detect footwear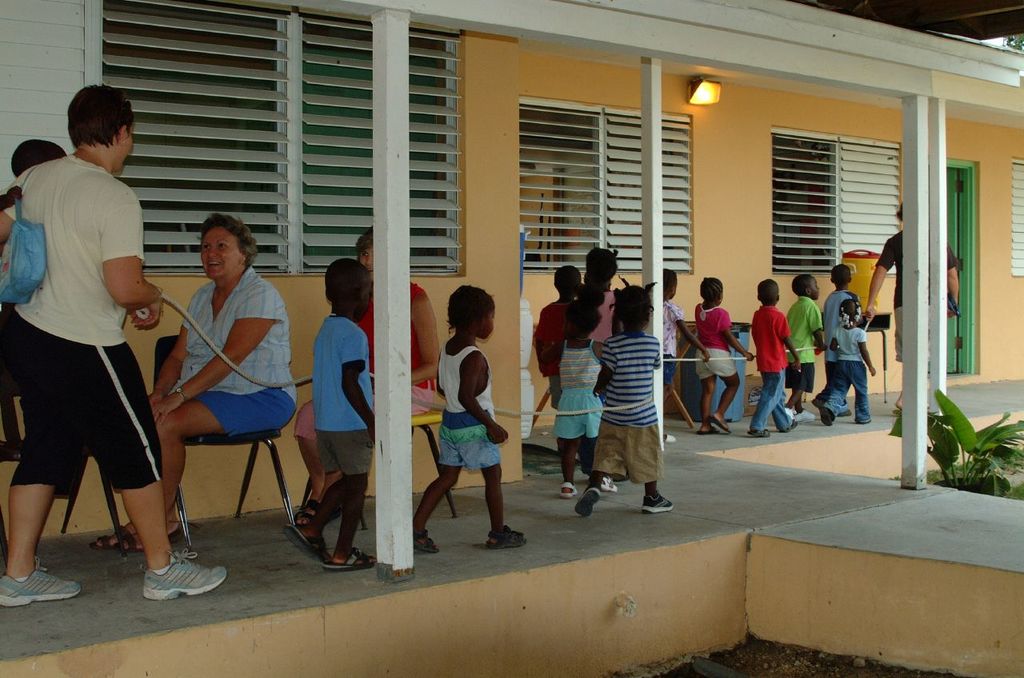
box(90, 525, 137, 552)
